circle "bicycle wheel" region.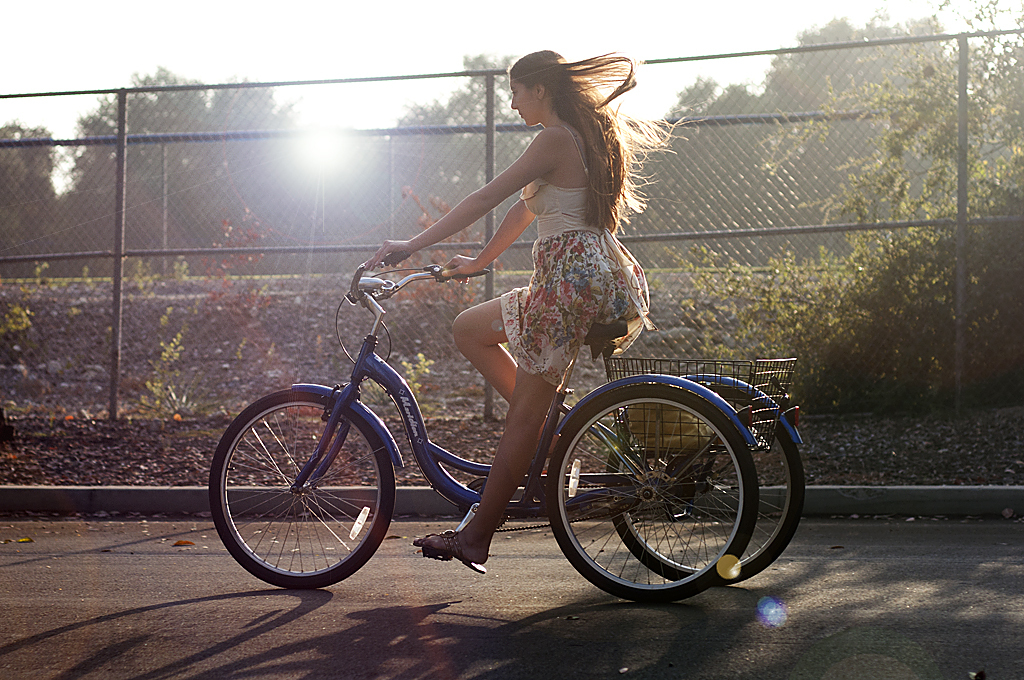
Region: (x1=541, y1=386, x2=755, y2=607).
